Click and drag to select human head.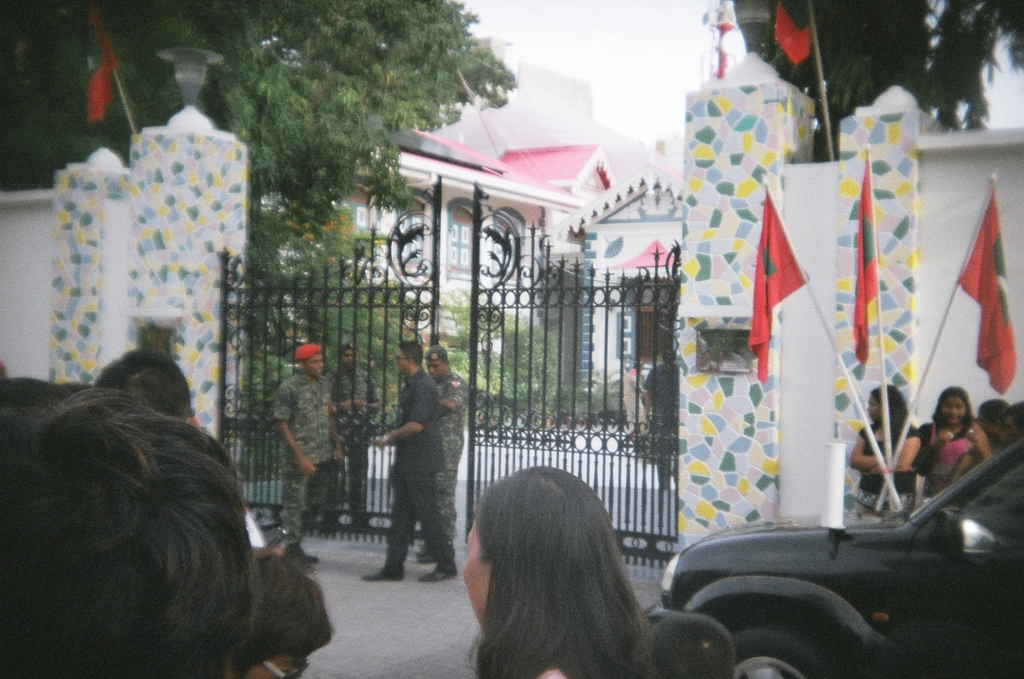
Selection: crop(470, 482, 667, 638).
